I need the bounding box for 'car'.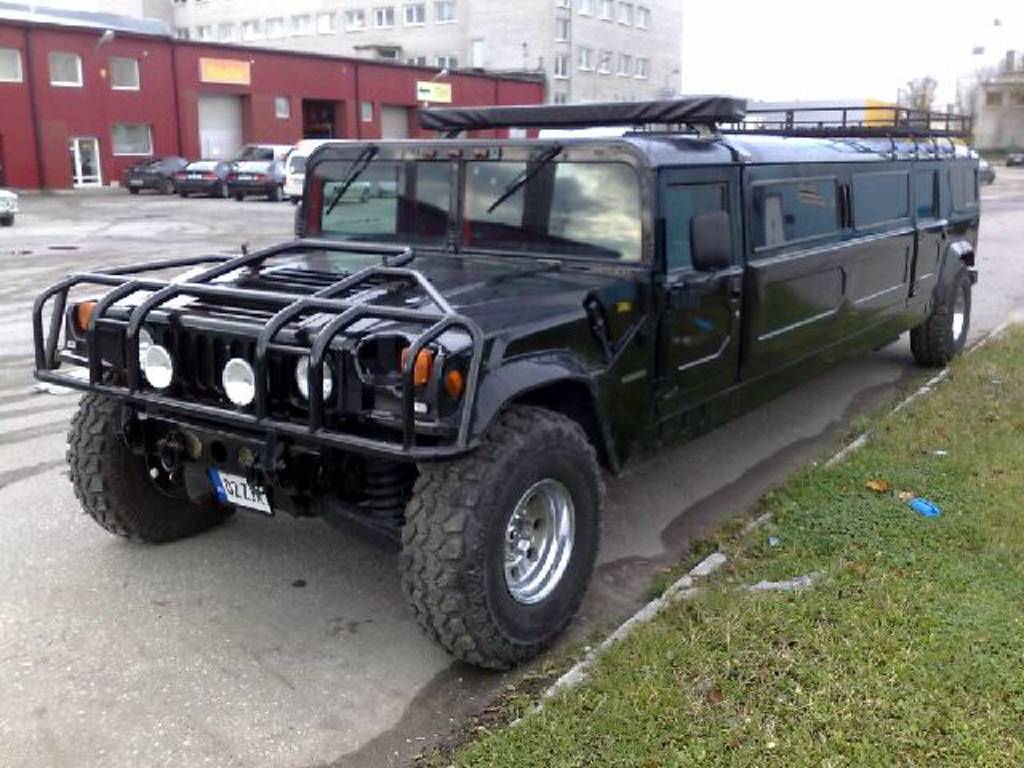
Here it is: detection(0, 187, 24, 232).
